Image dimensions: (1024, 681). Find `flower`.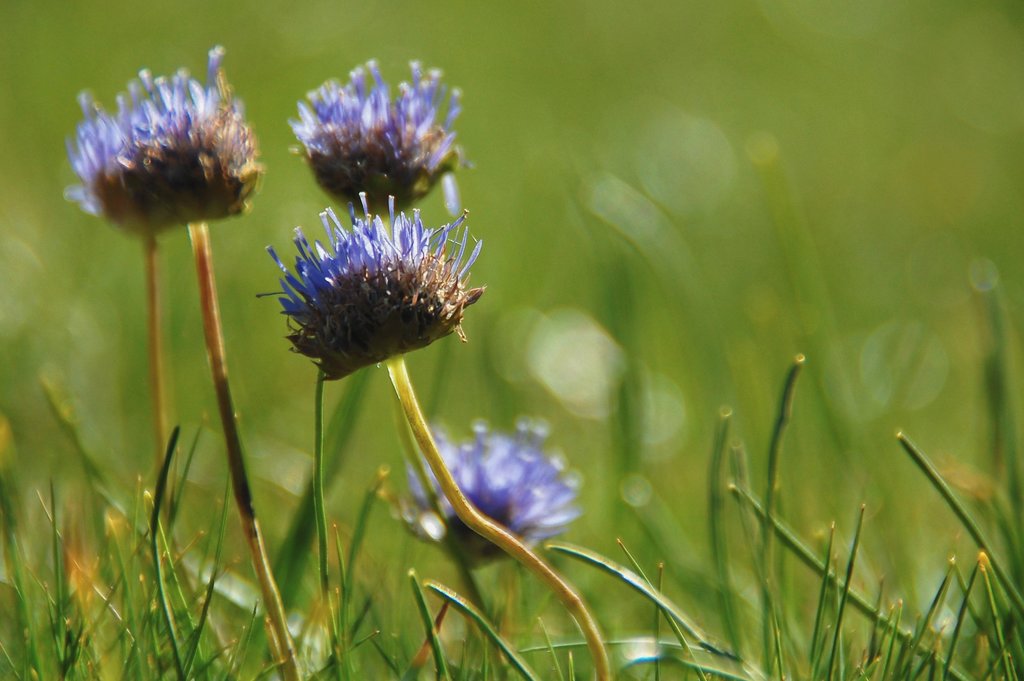
<region>377, 416, 586, 569</region>.
